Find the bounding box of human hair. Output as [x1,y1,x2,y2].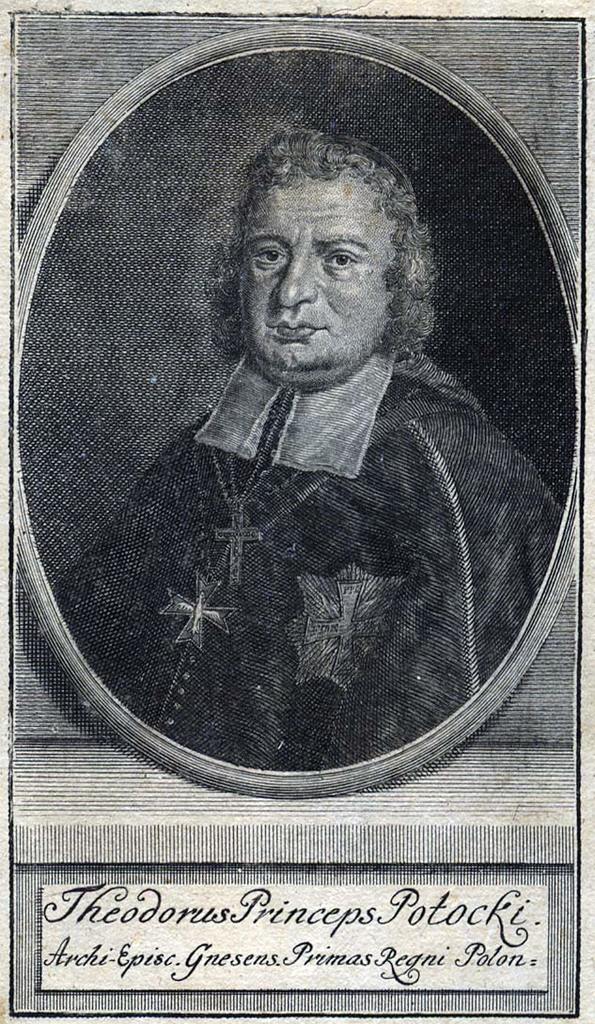
[201,126,437,367].
